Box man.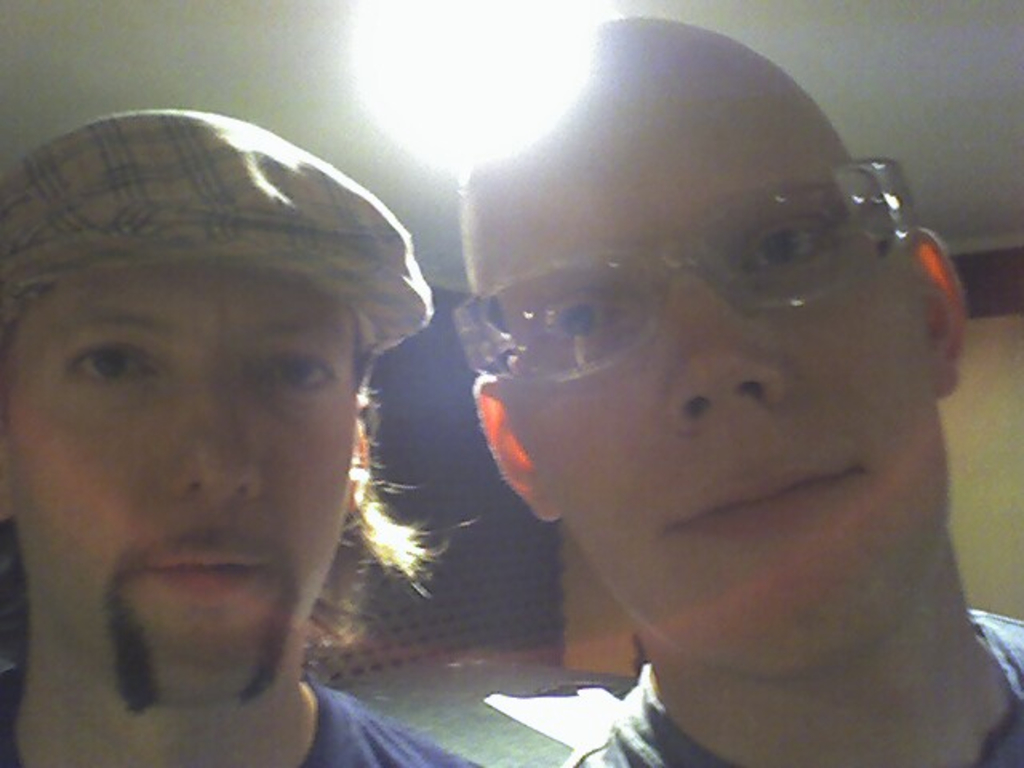
pyautogui.locateOnScreen(450, 21, 1022, 766).
